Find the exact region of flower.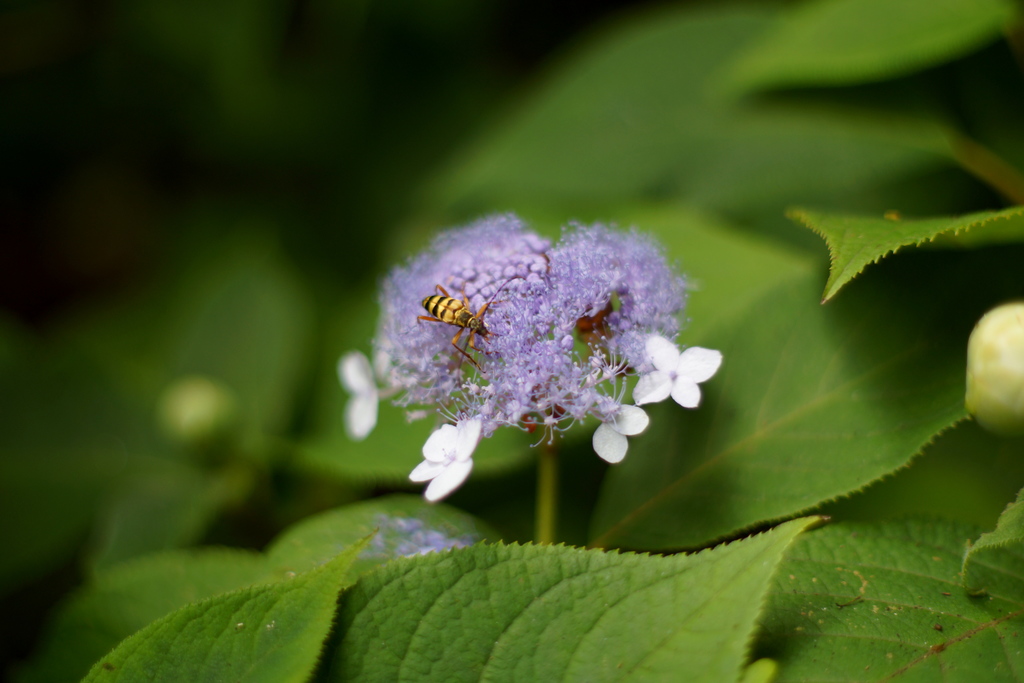
Exact region: crop(405, 418, 481, 504).
